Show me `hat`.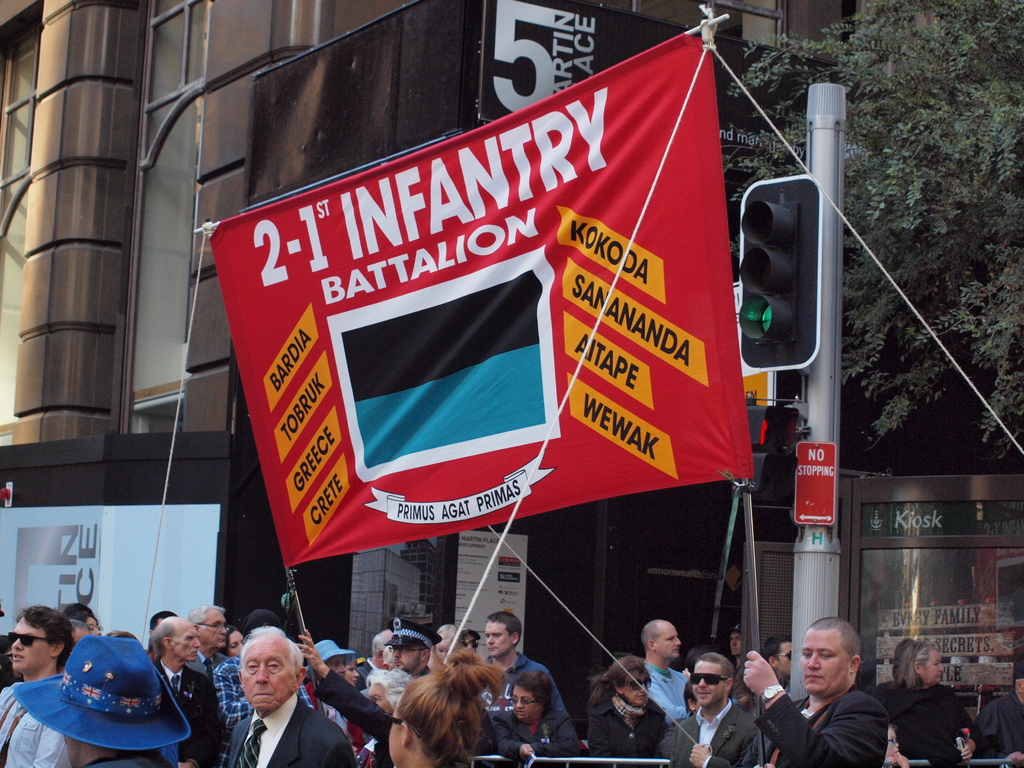
`hat` is here: BBox(382, 618, 445, 648).
